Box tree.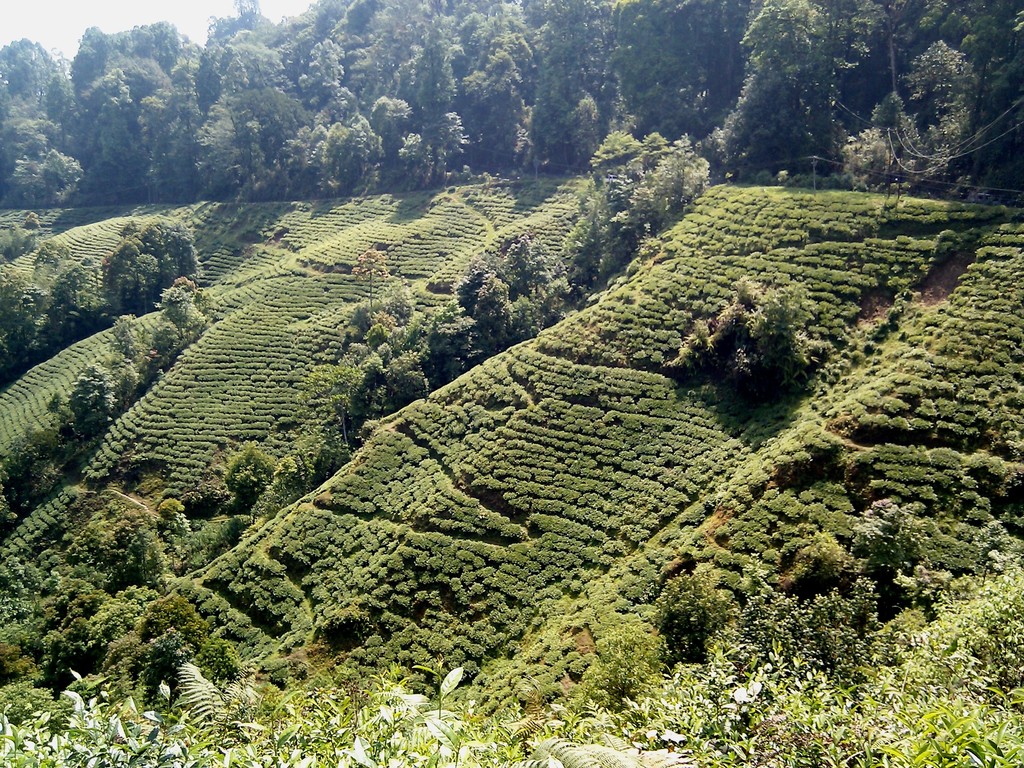
bbox=(582, 117, 721, 248).
